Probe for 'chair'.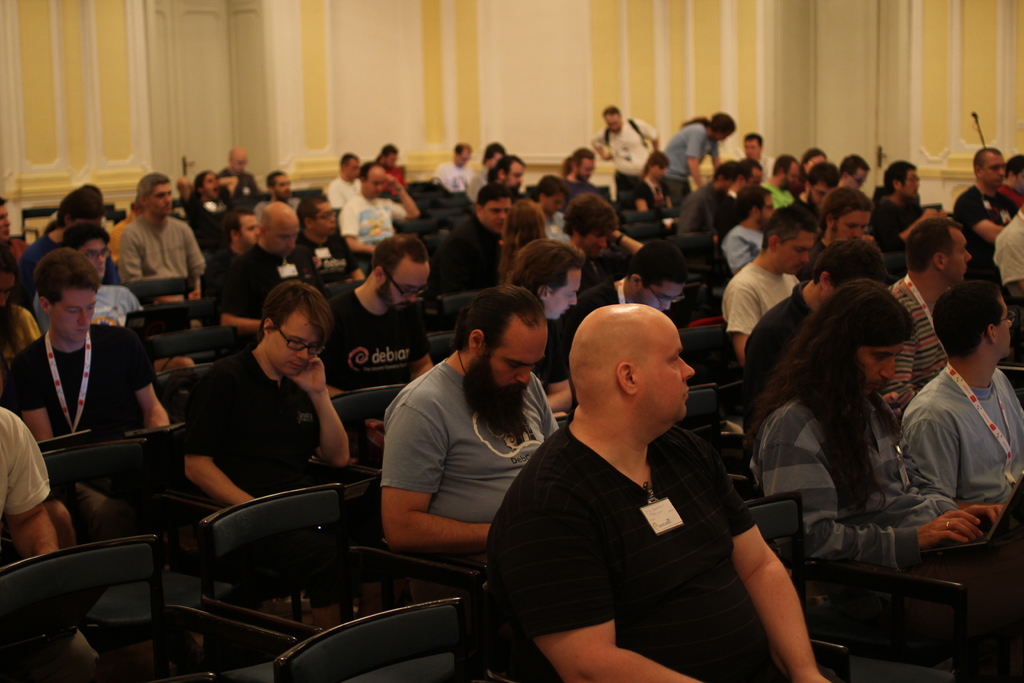
Probe result: 418 331 460 369.
